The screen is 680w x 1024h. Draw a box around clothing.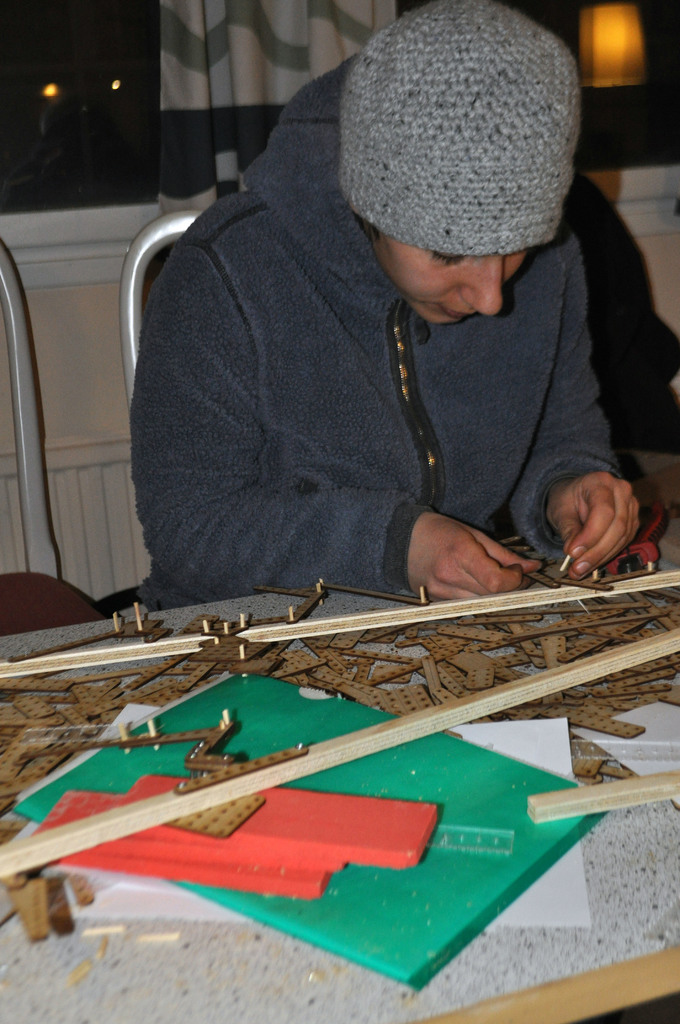
(132,56,626,609).
